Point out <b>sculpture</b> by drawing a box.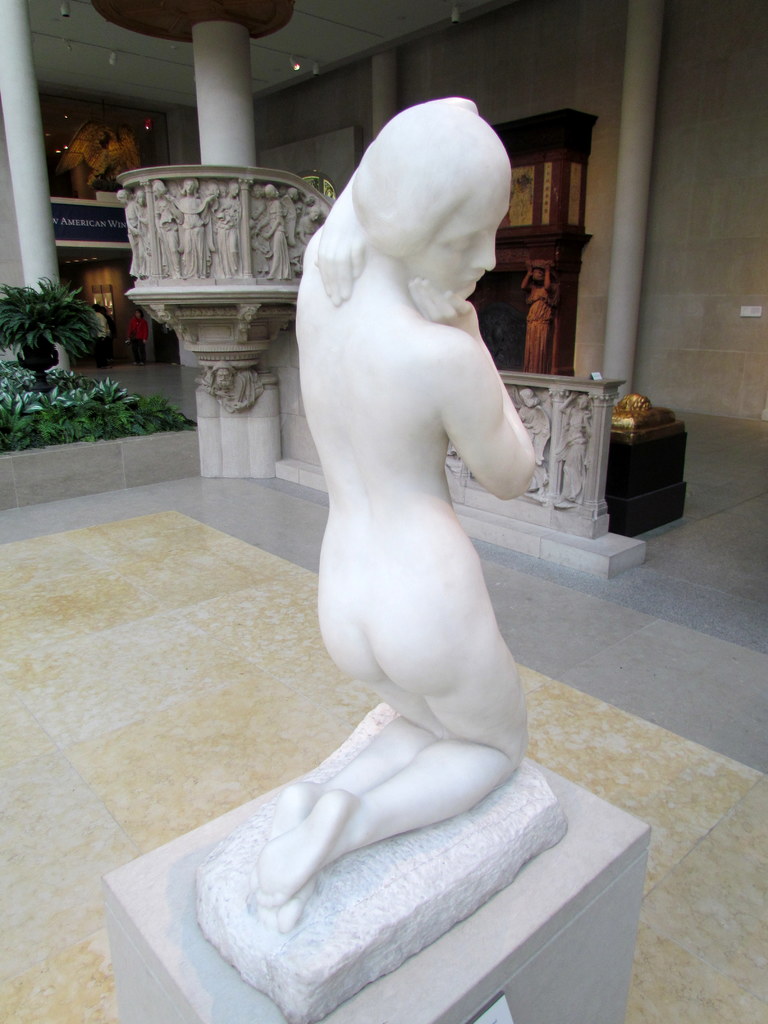
detection(187, 365, 284, 412).
